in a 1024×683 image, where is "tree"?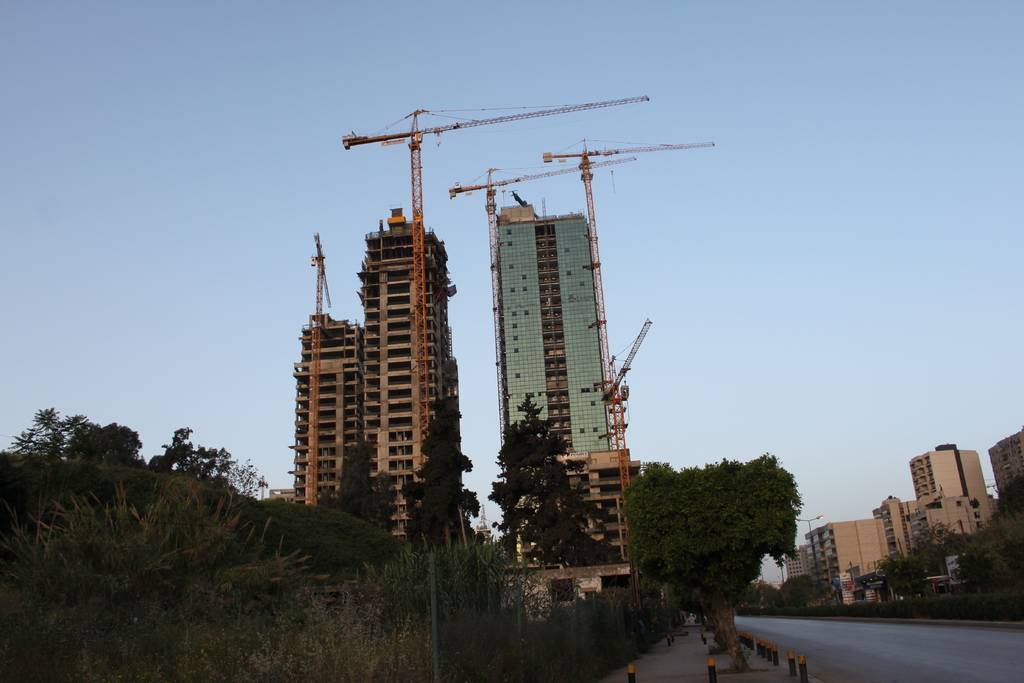
x1=477, y1=395, x2=606, y2=577.
